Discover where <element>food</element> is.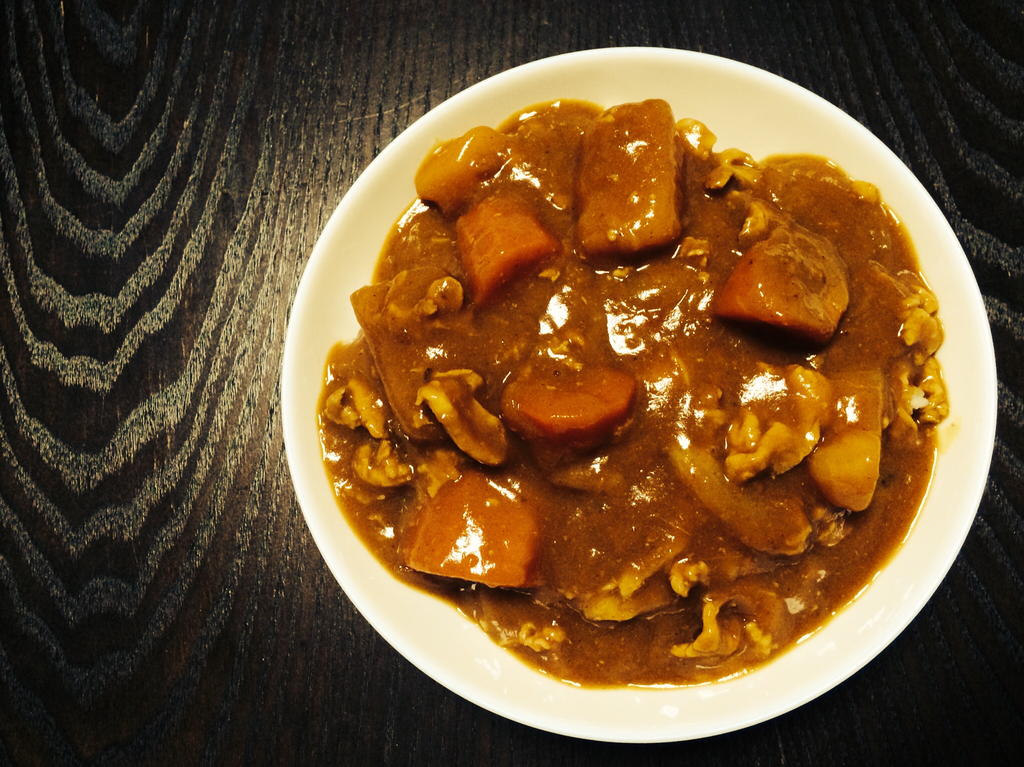
Discovered at (x1=341, y1=69, x2=965, y2=703).
